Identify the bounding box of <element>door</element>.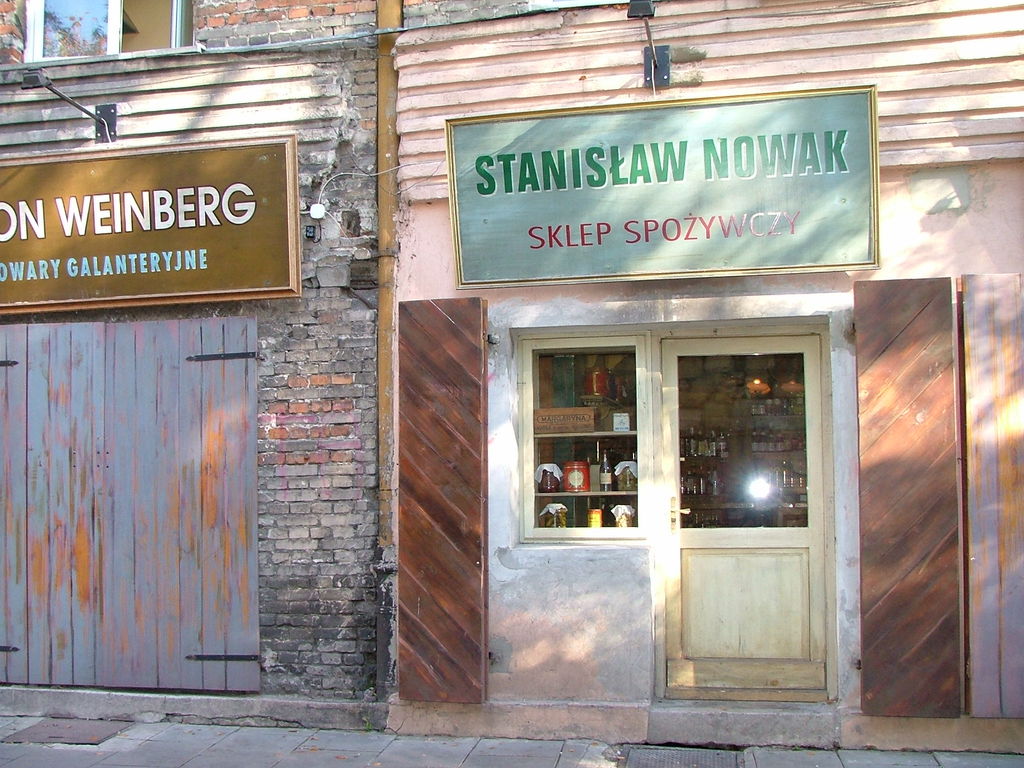
region(663, 337, 829, 688).
